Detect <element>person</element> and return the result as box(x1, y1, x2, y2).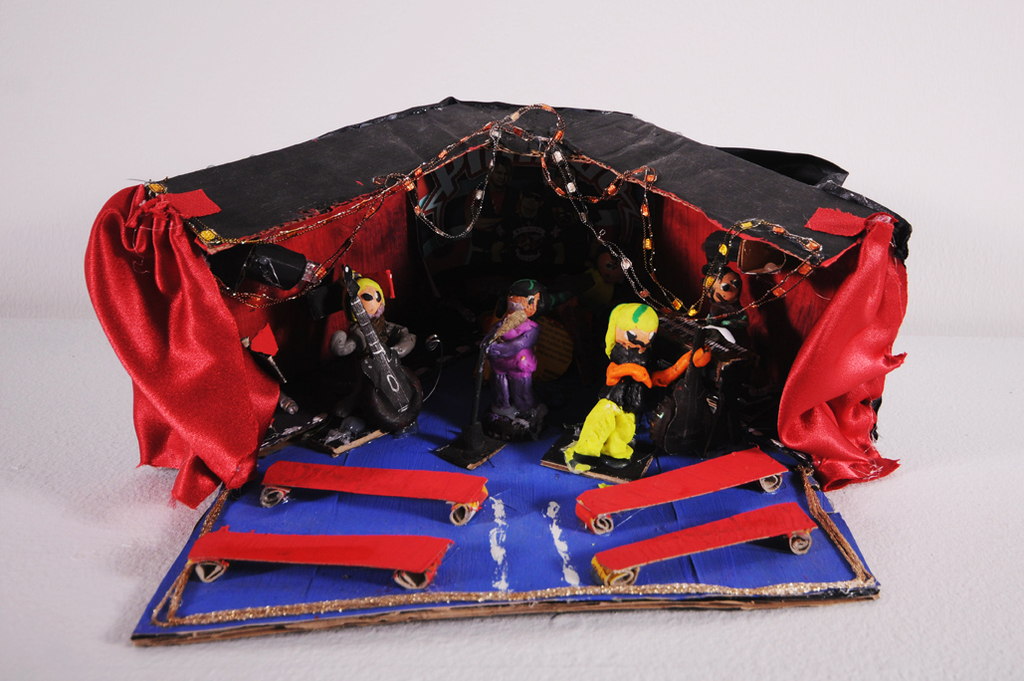
box(326, 278, 417, 417).
